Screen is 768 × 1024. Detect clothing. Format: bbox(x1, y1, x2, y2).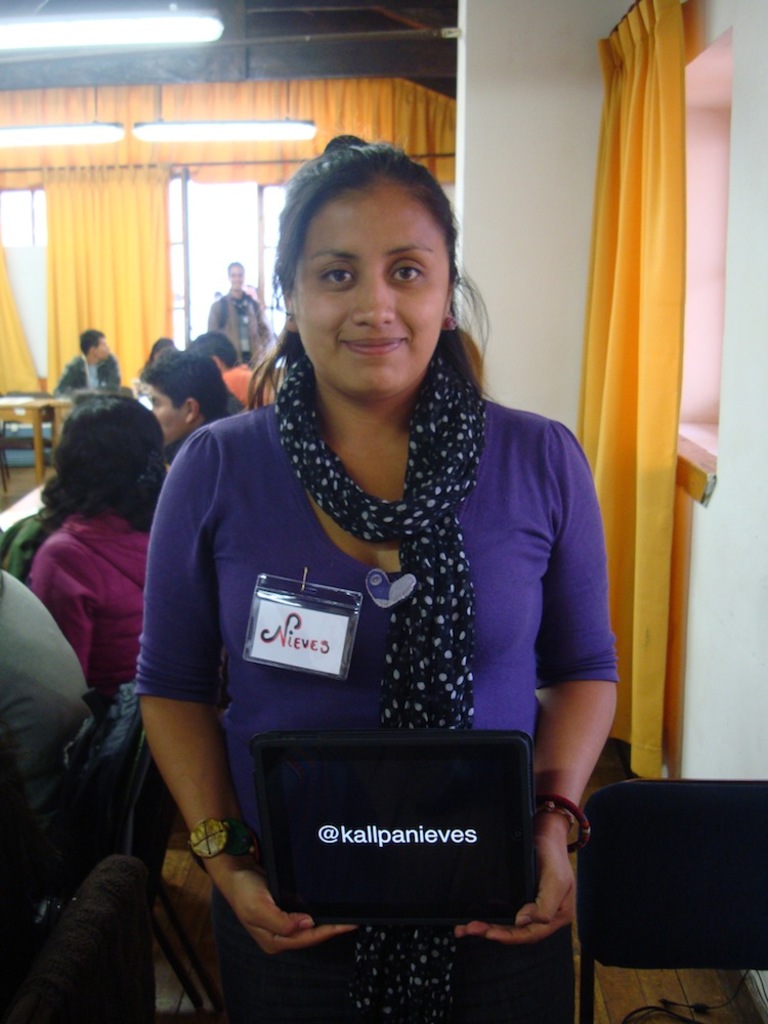
bbox(57, 358, 123, 397).
